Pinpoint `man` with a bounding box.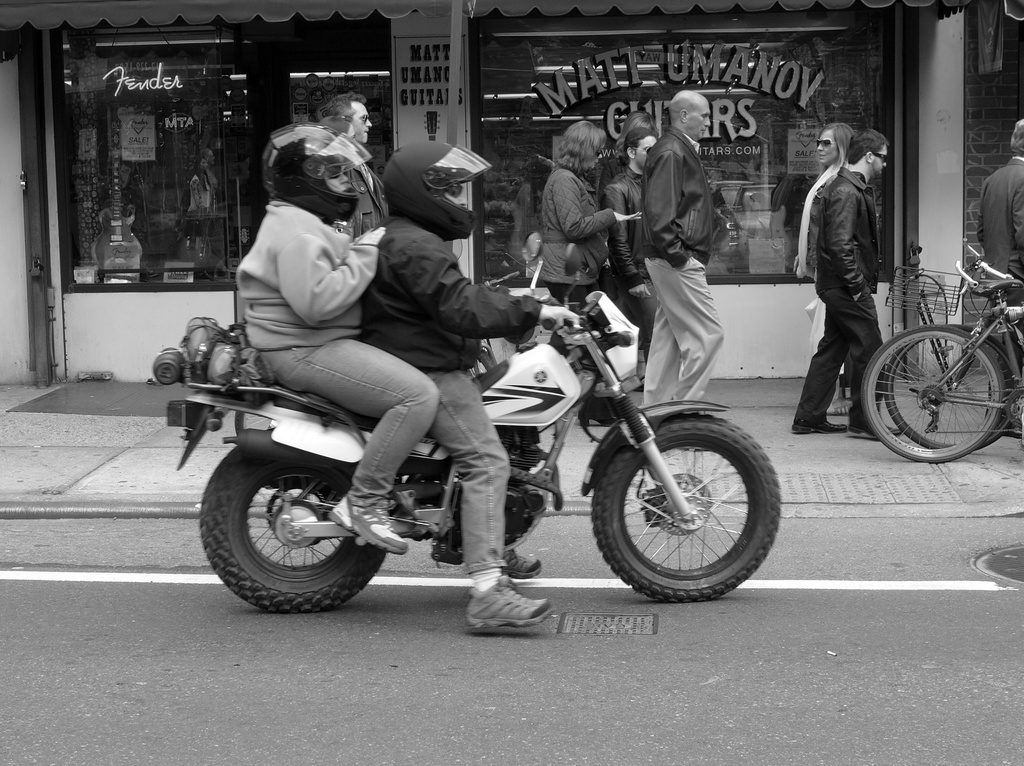
357:140:575:632.
